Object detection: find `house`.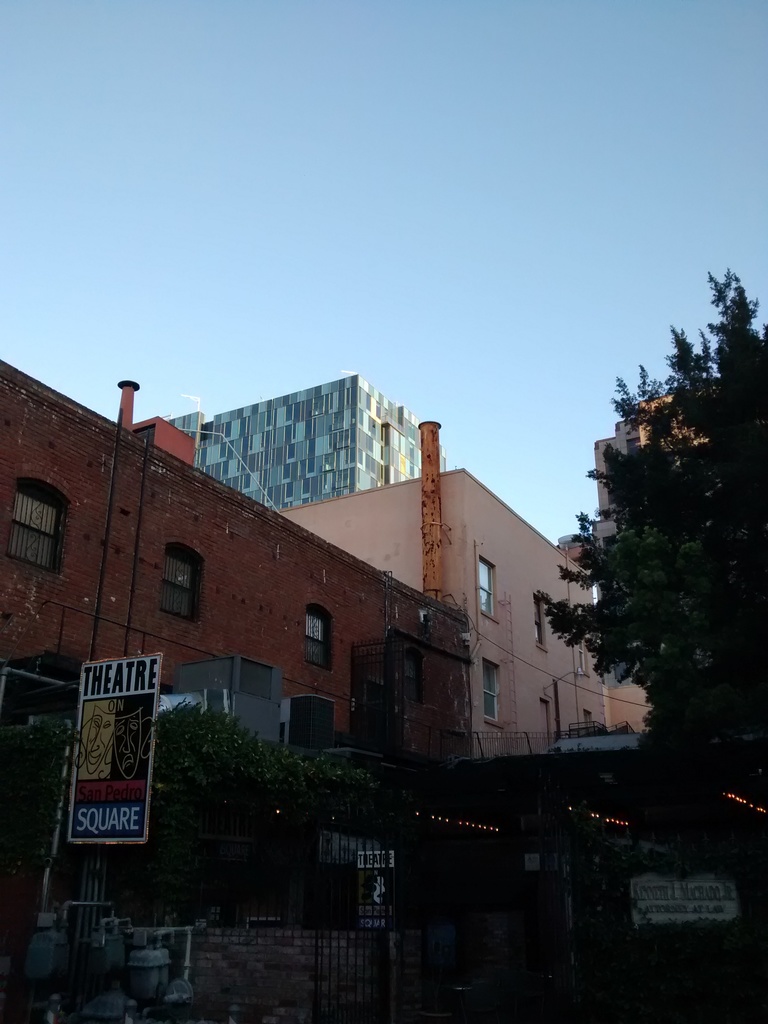
0, 348, 476, 1023.
